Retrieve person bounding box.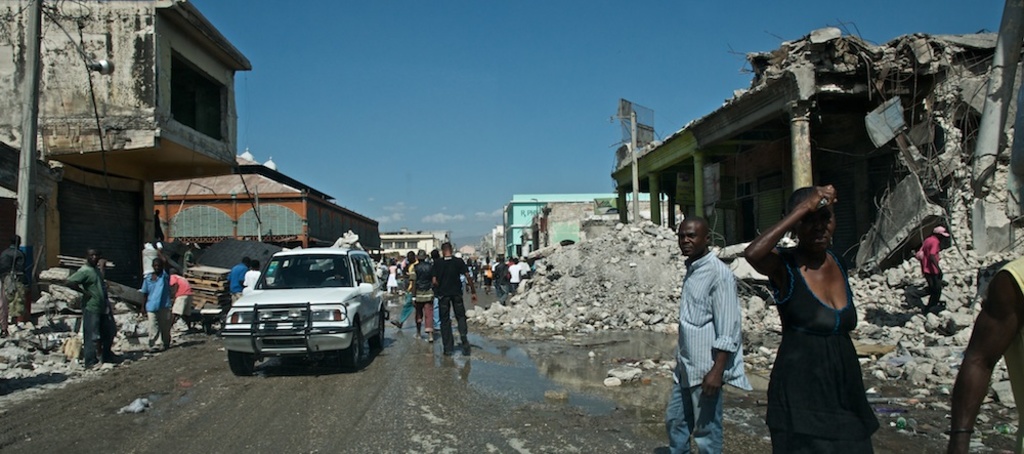
Bounding box: <region>167, 266, 191, 324</region>.
